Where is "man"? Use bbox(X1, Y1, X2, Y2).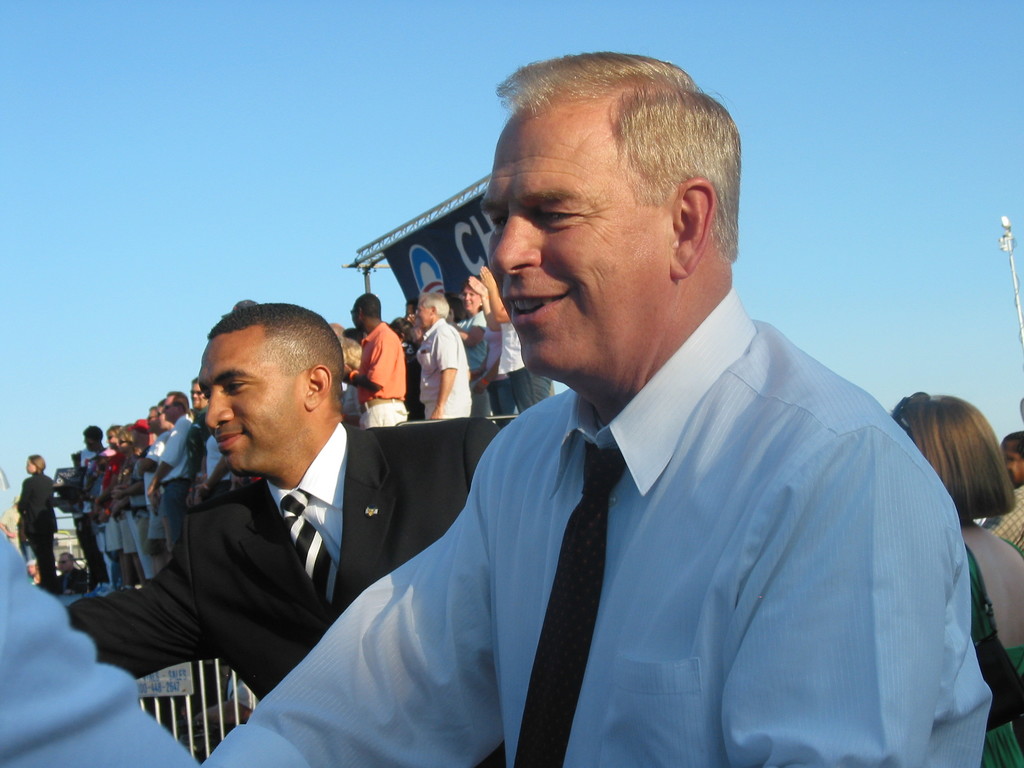
bbox(0, 522, 202, 767).
